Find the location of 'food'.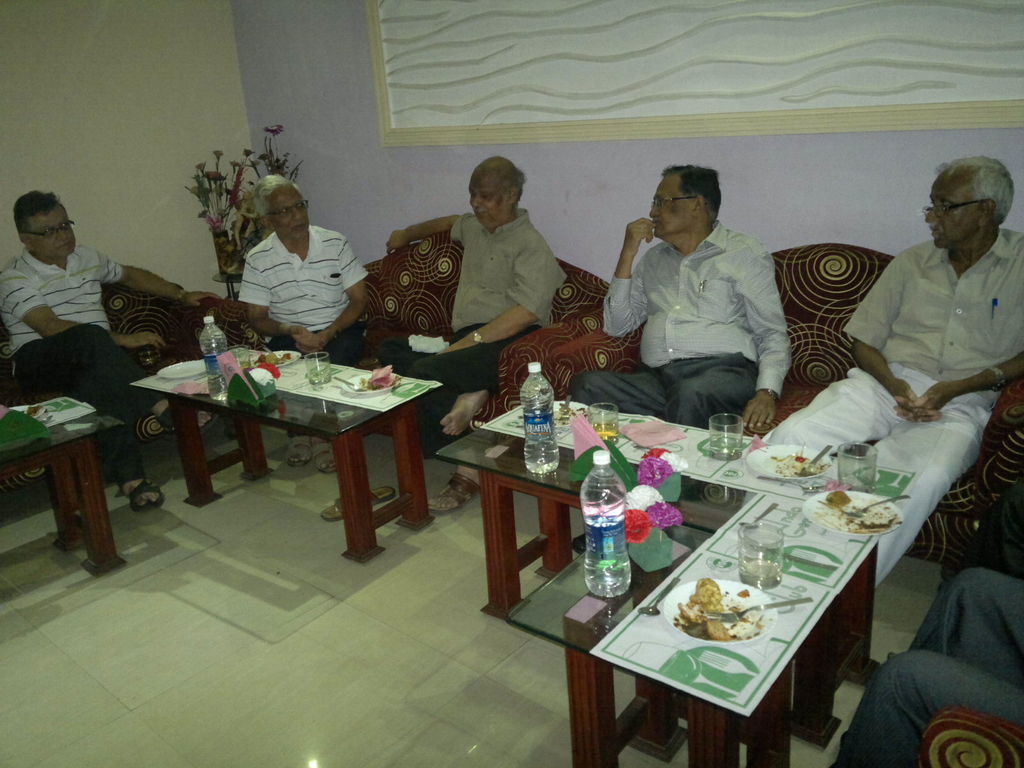
Location: bbox(856, 519, 892, 533).
